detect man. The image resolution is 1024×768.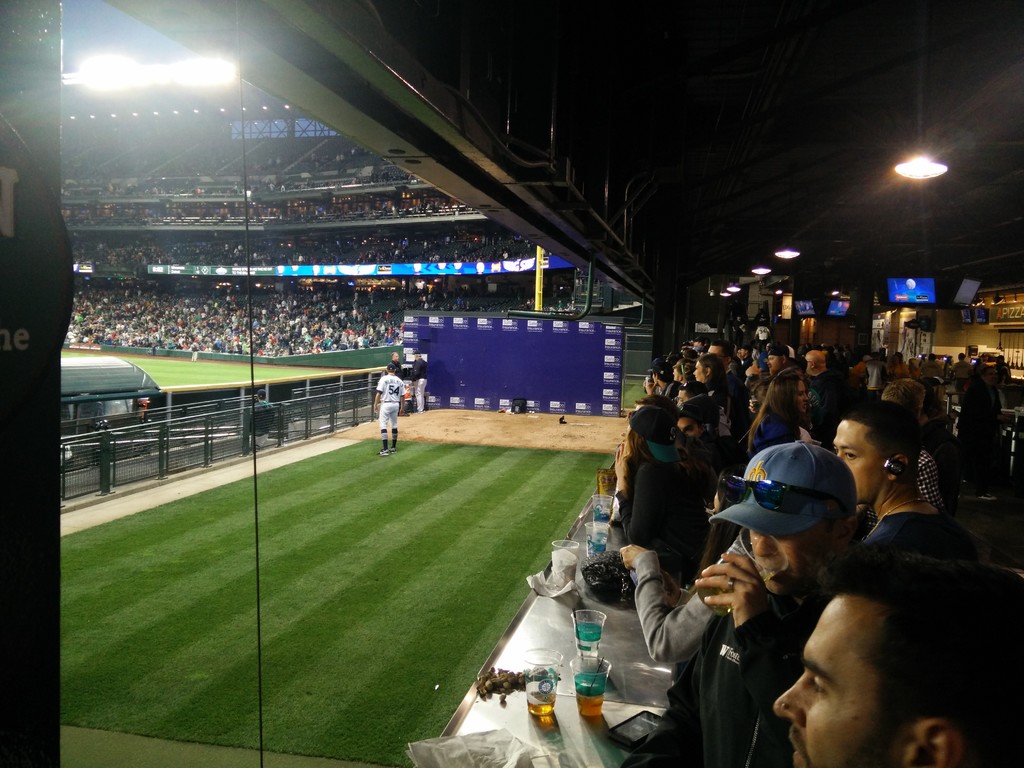
(767,343,789,373).
